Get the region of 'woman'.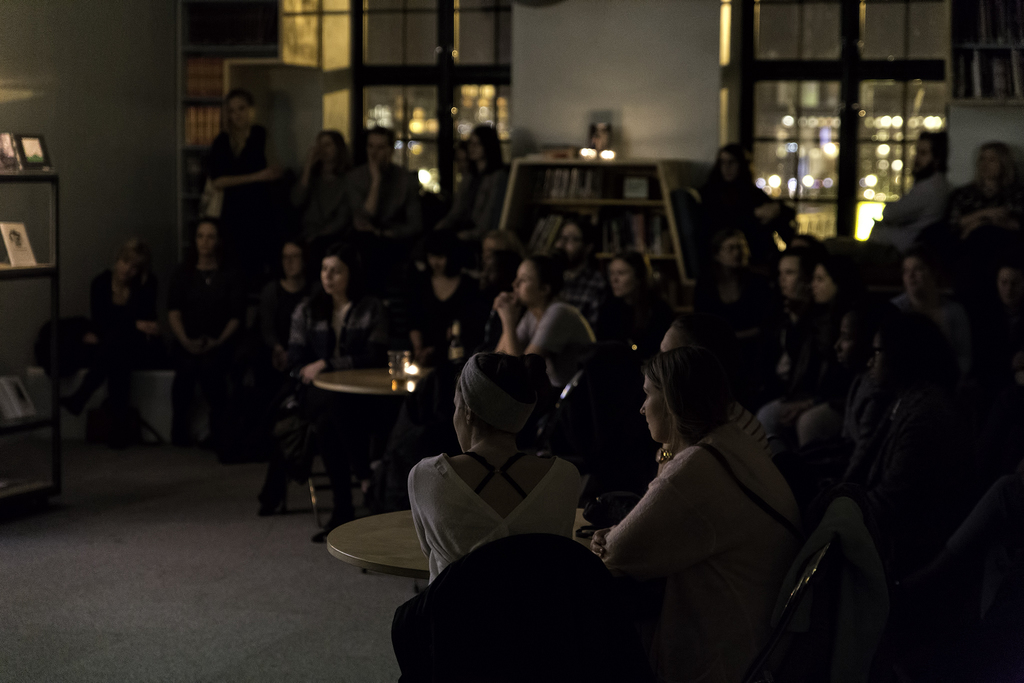
254/245/309/370.
